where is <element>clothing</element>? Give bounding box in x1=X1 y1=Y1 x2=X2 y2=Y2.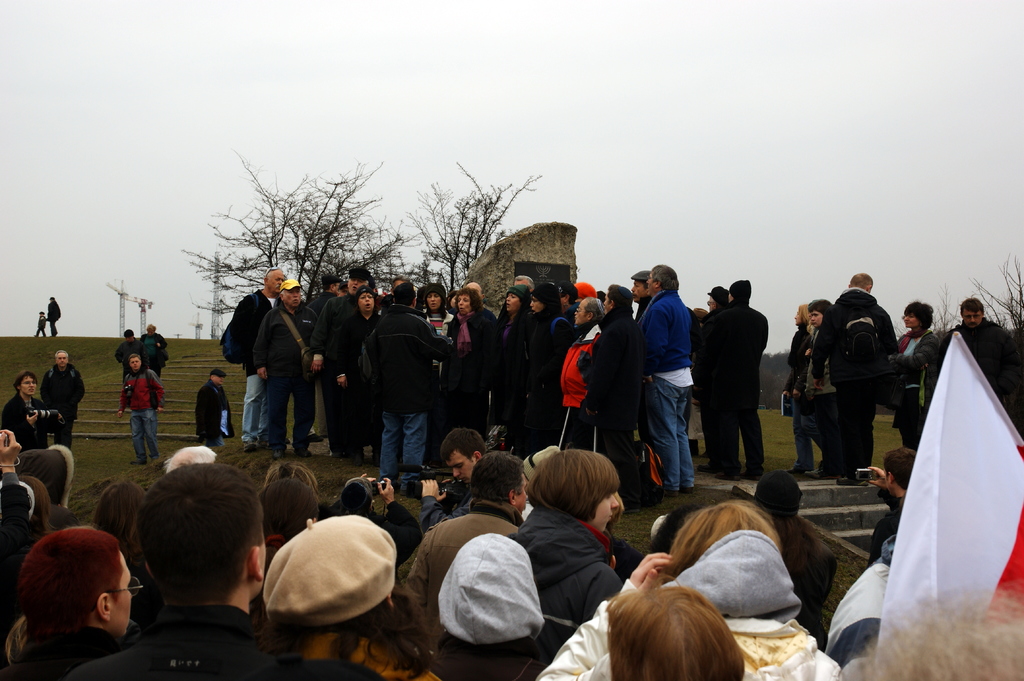
x1=0 y1=463 x2=50 y2=628.
